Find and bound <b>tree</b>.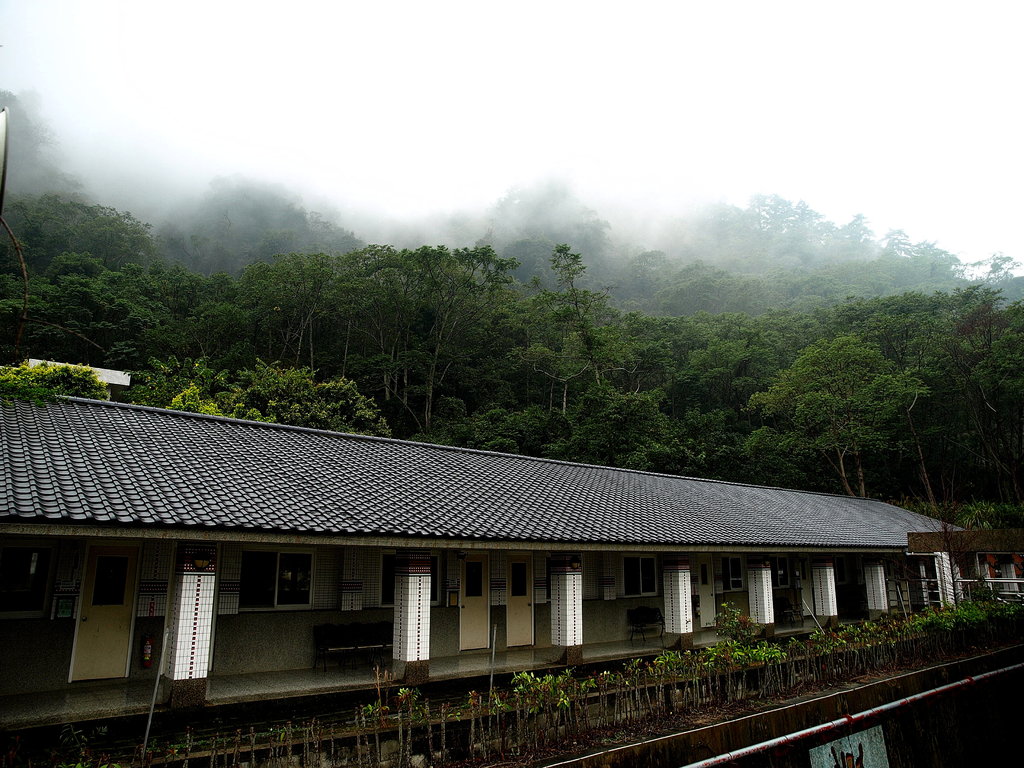
Bound: box(21, 177, 168, 384).
